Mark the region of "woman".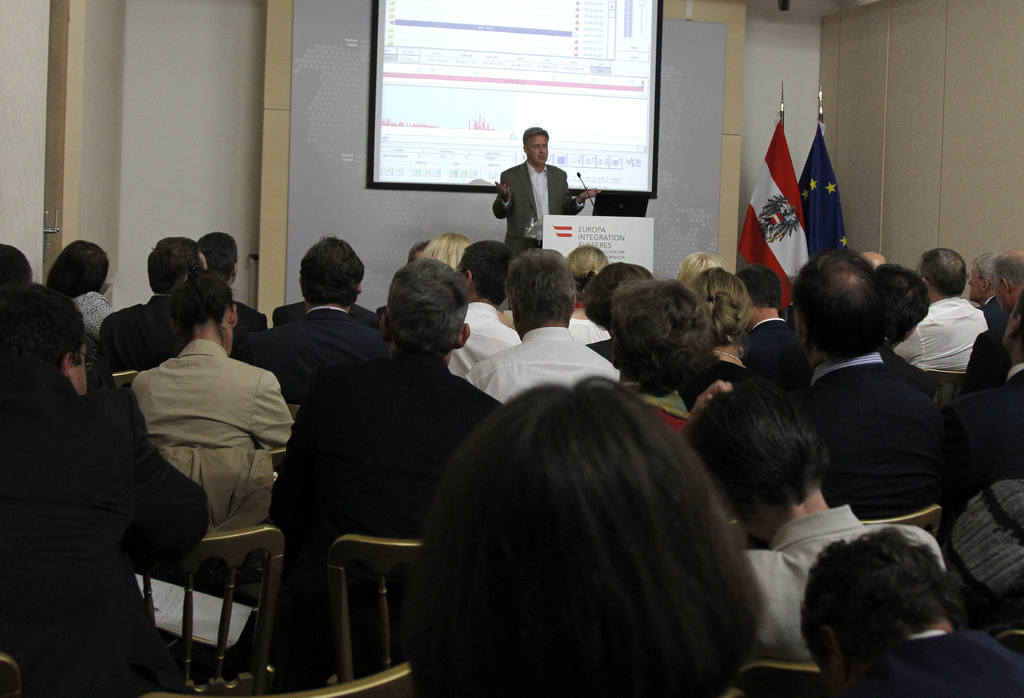
Region: BBox(374, 350, 796, 695).
